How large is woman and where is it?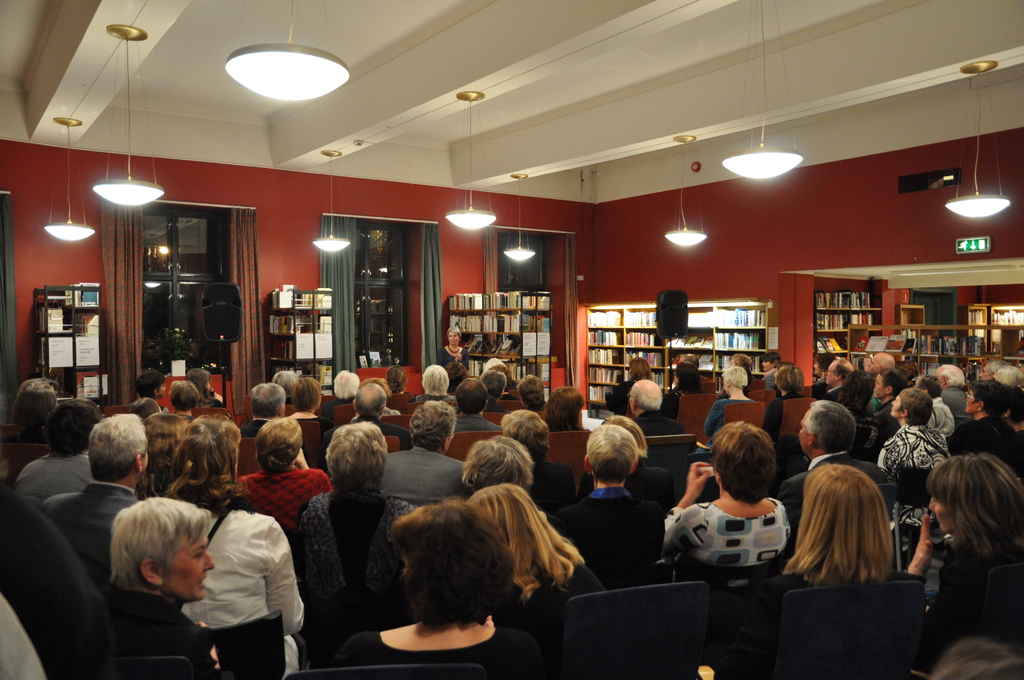
Bounding box: Rect(331, 496, 542, 679).
